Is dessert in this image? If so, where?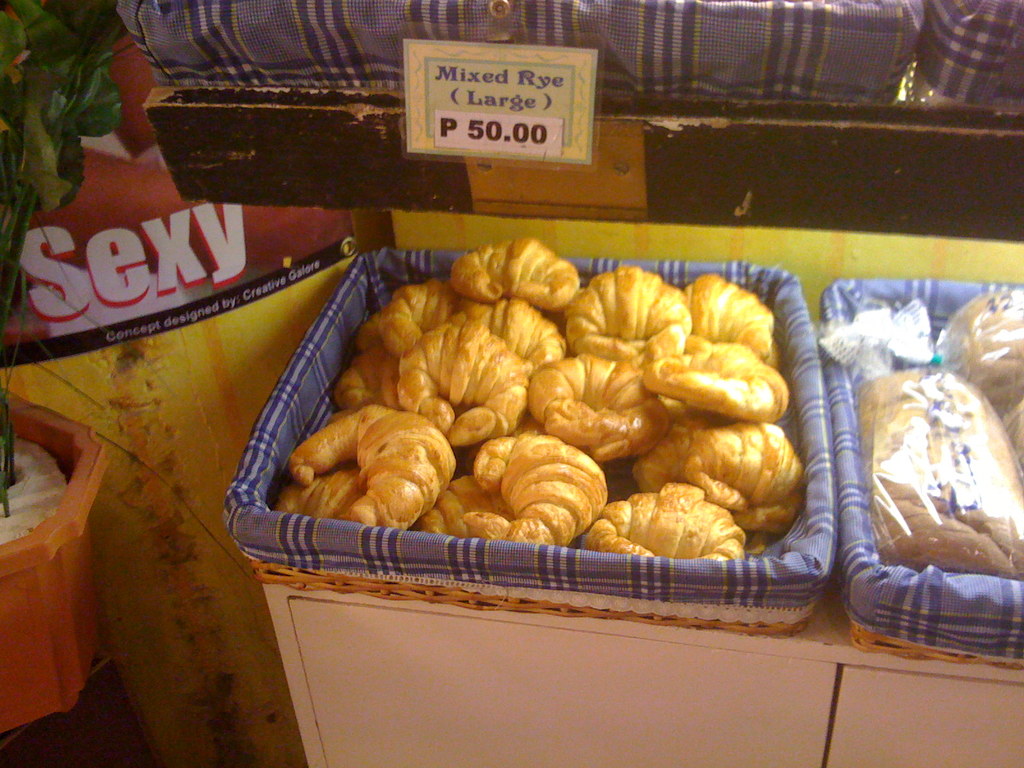
Yes, at [334,335,412,417].
